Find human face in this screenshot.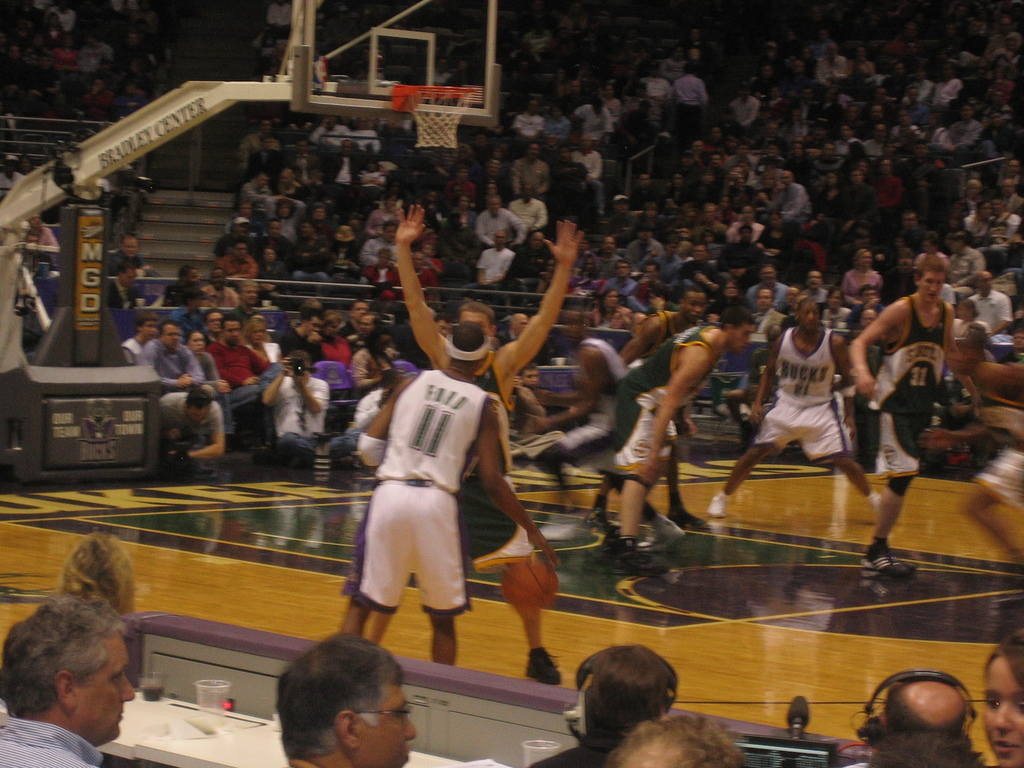
The bounding box for human face is box(75, 620, 138, 748).
